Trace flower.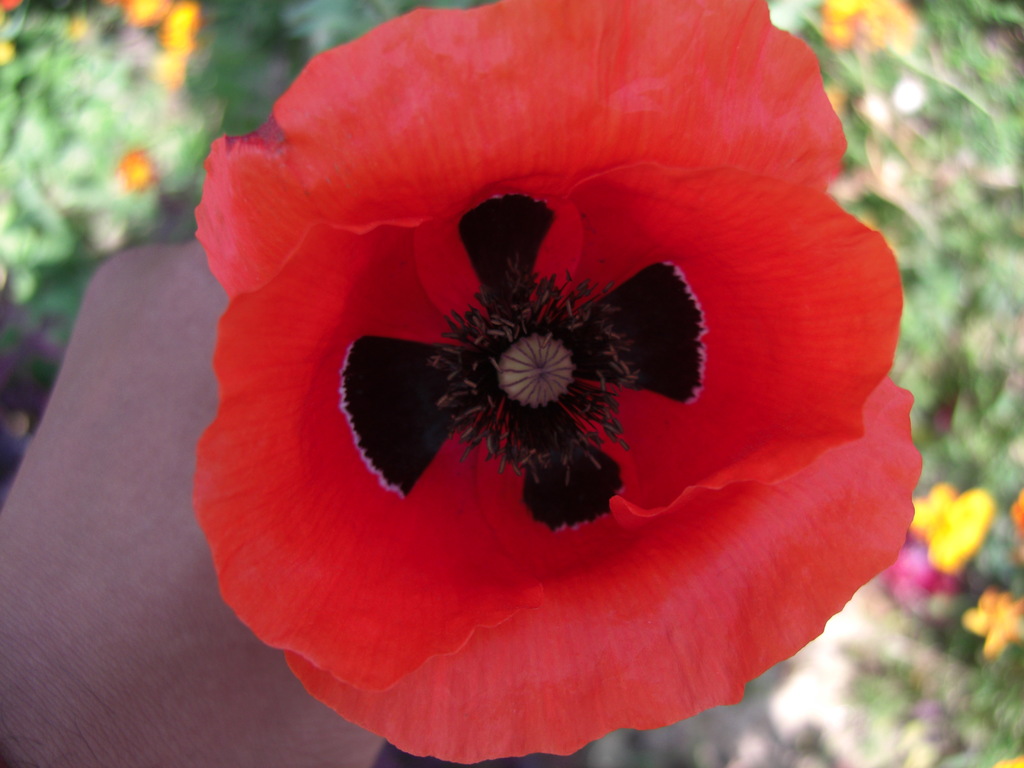
Traced to x1=819 y1=0 x2=920 y2=61.
